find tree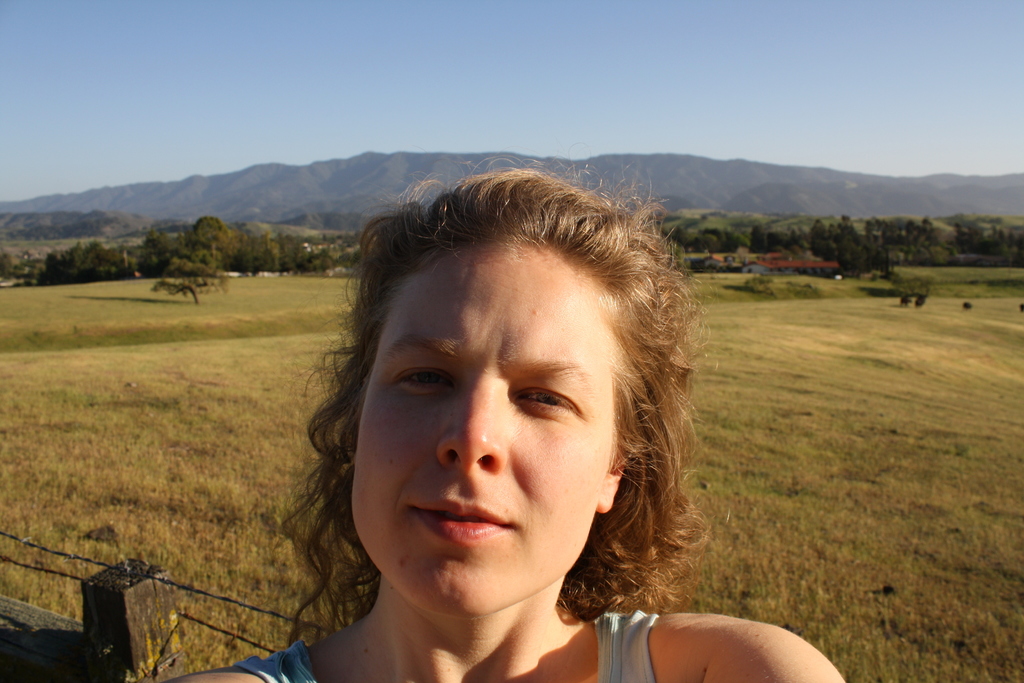
locate(134, 223, 194, 279)
